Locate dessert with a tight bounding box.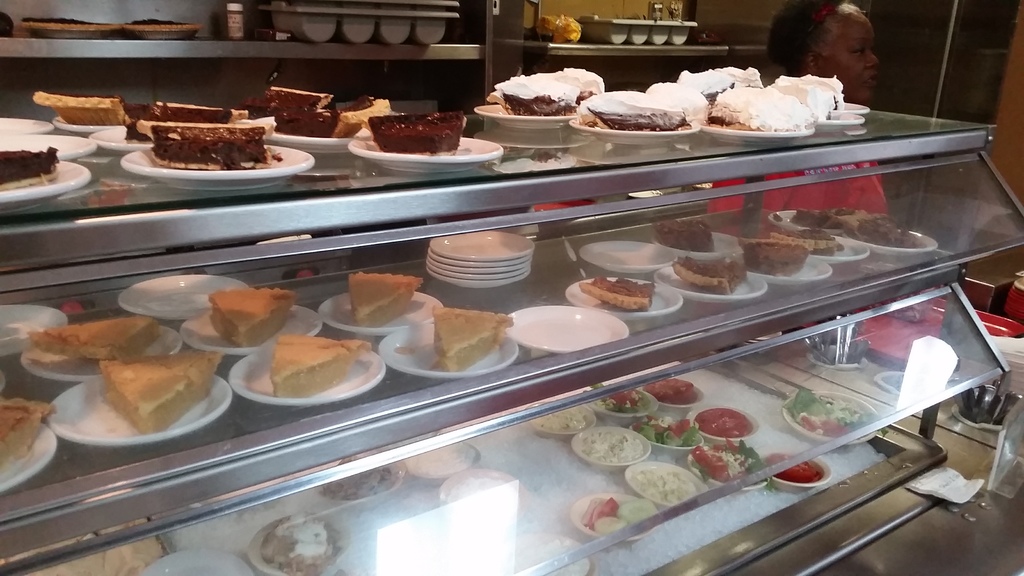
x1=372, y1=113, x2=468, y2=155.
